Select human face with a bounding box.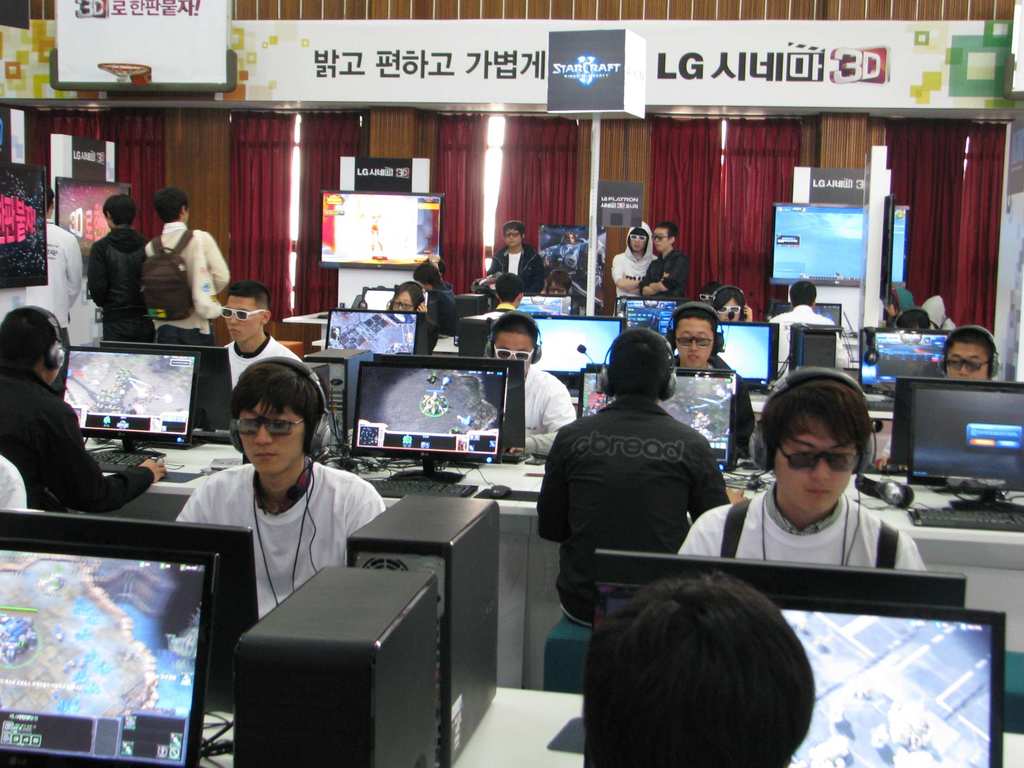
(left=769, top=415, right=858, bottom=522).
